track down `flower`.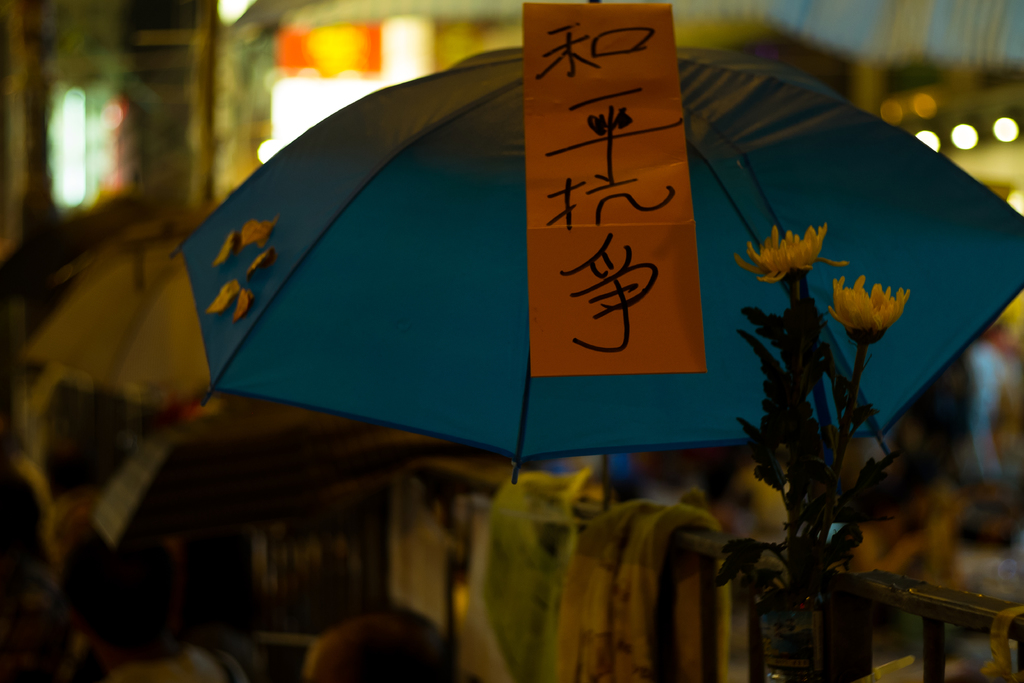
Tracked to <box>732,222,834,281</box>.
